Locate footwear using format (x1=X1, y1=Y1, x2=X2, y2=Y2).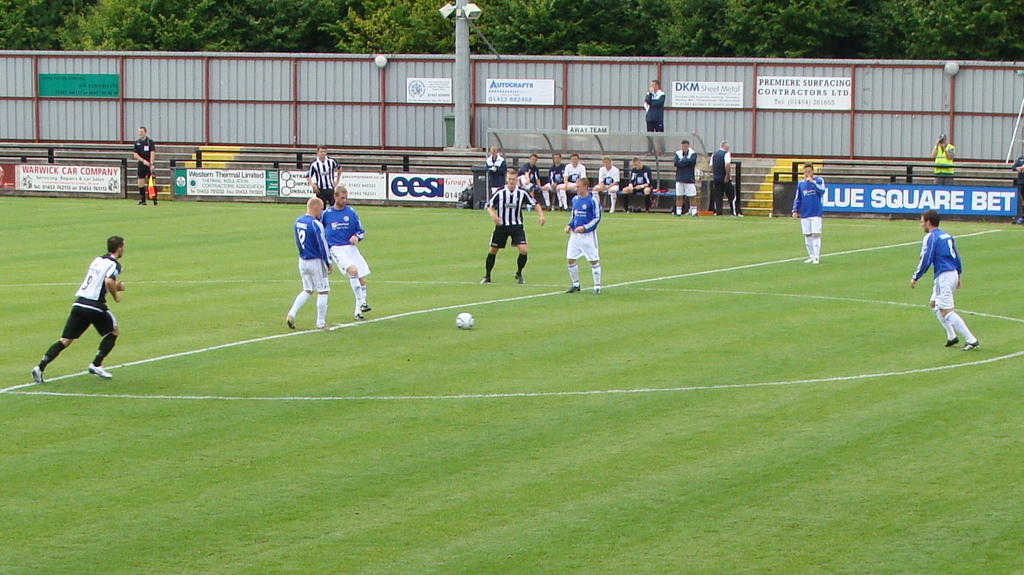
(x1=737, y1=209, x2=747, y2=219).
